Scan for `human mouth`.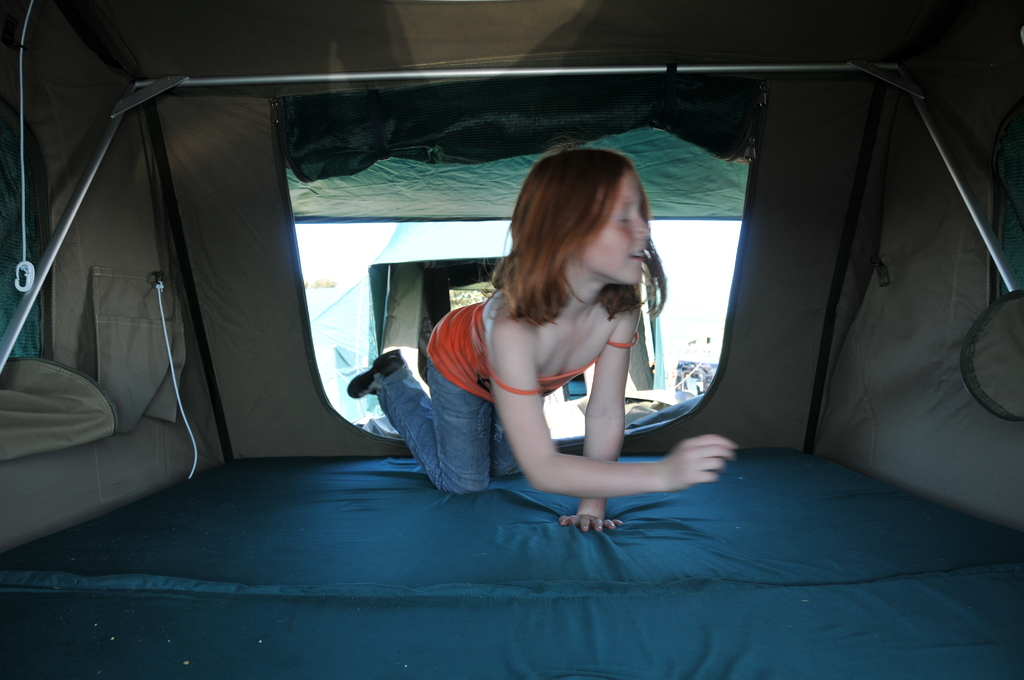
Scan result: [x1=623, y1=242, x2=648, y2=270].
